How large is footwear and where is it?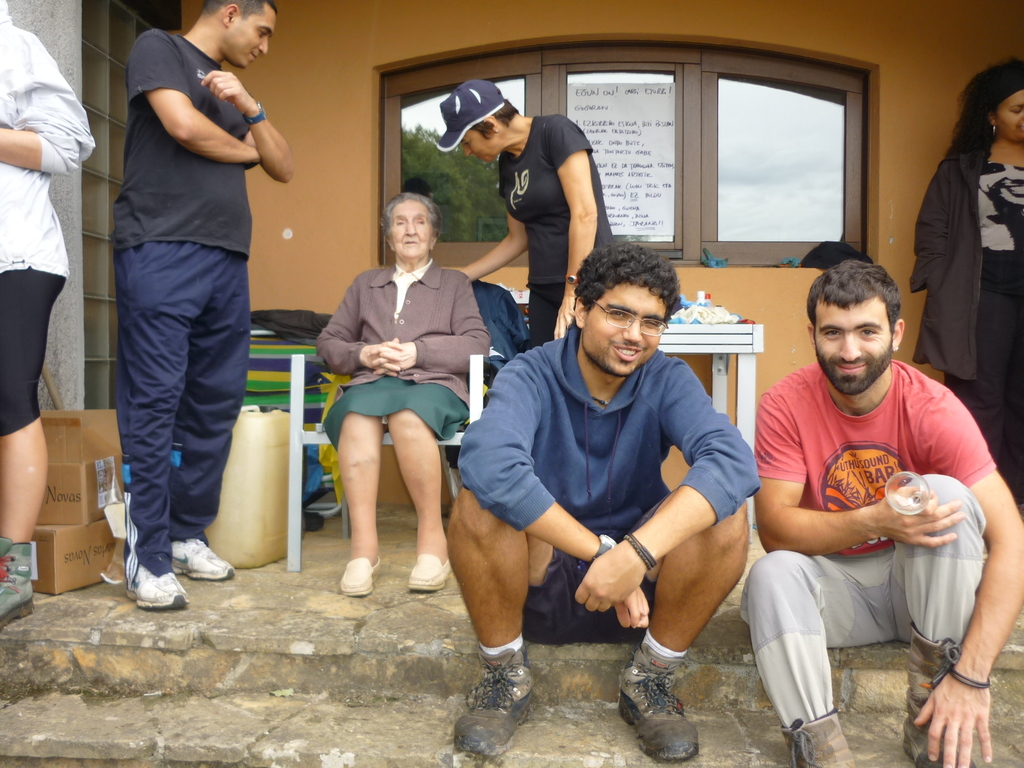
Bounding box: 406, 556, 453, 593.
